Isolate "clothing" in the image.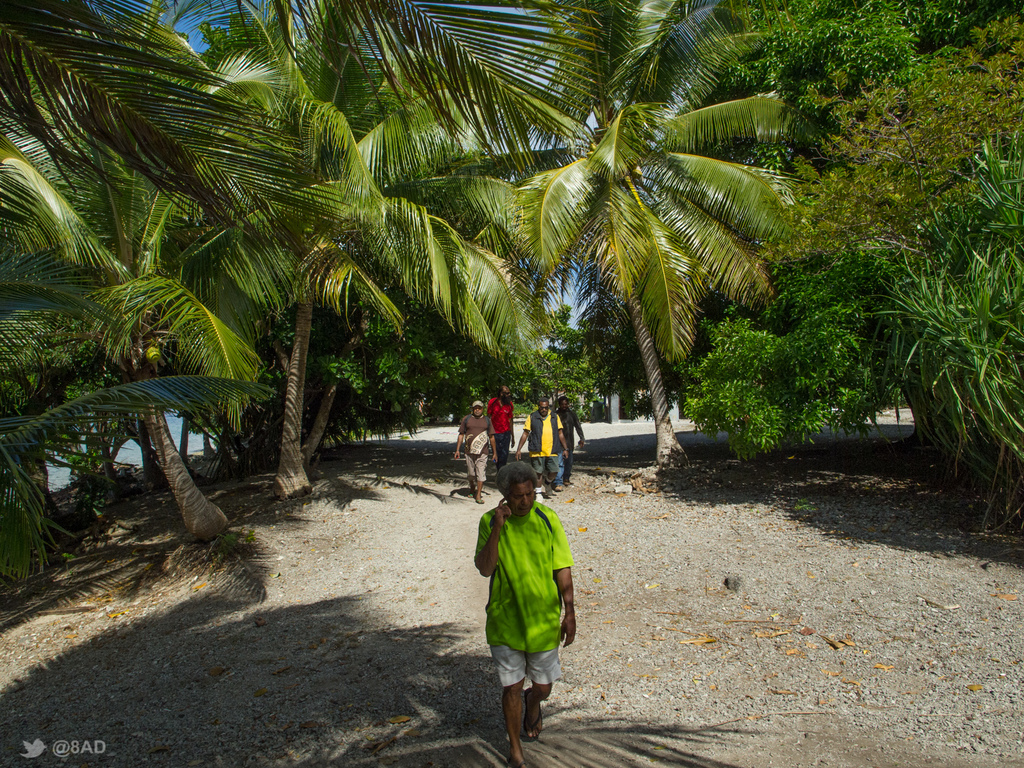
Isolated region: box=[524, 411, 561, 474].
